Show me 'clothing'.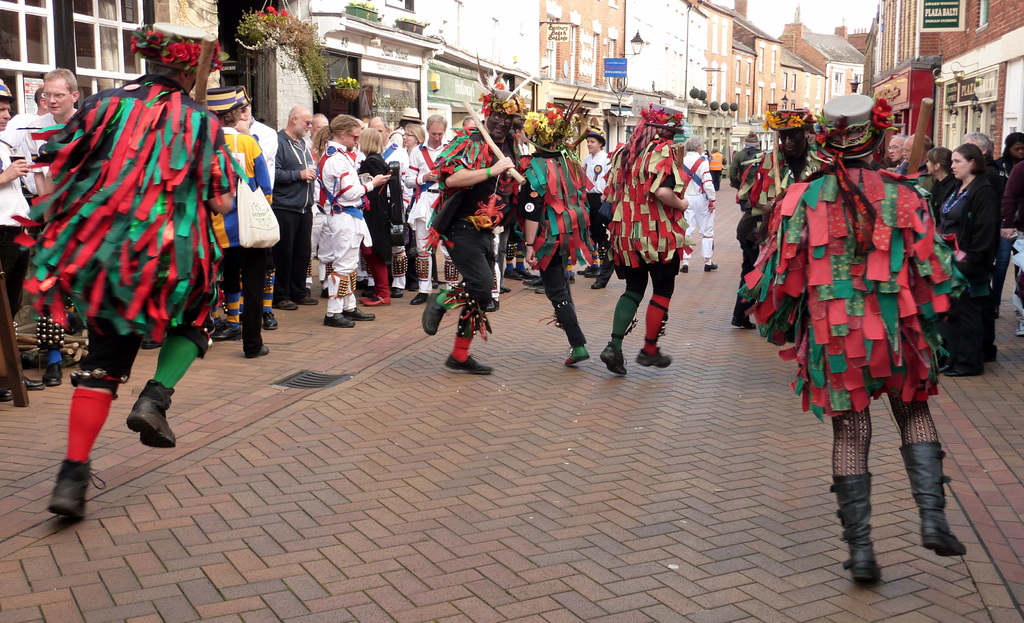
'clothing' is here: 513 134 608 384.
